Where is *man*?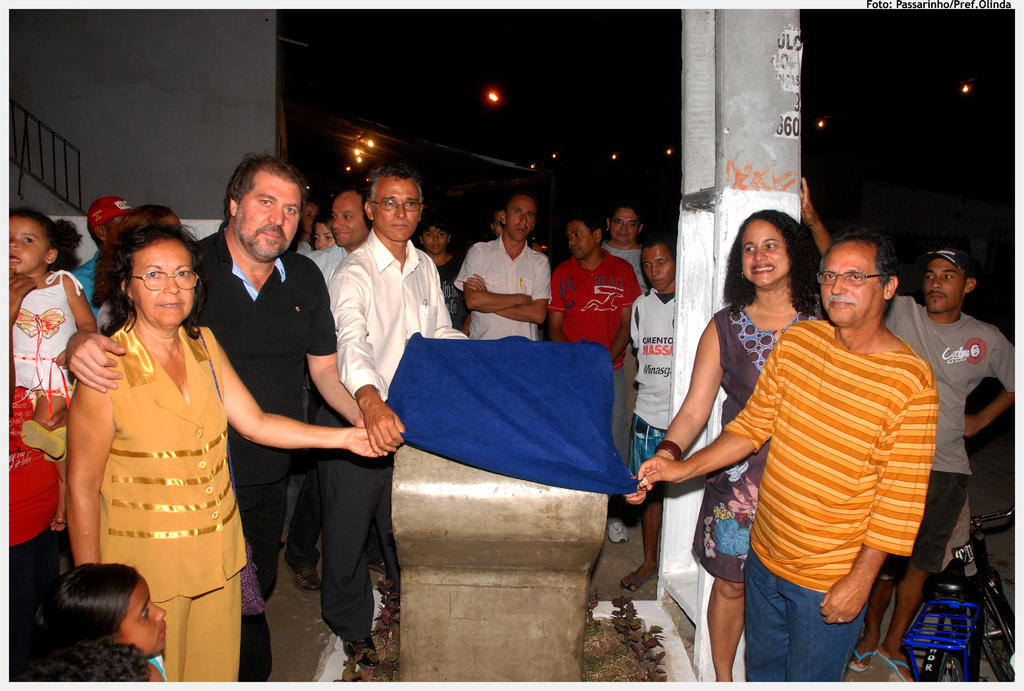
bbox(60, 143, 364, 608).
